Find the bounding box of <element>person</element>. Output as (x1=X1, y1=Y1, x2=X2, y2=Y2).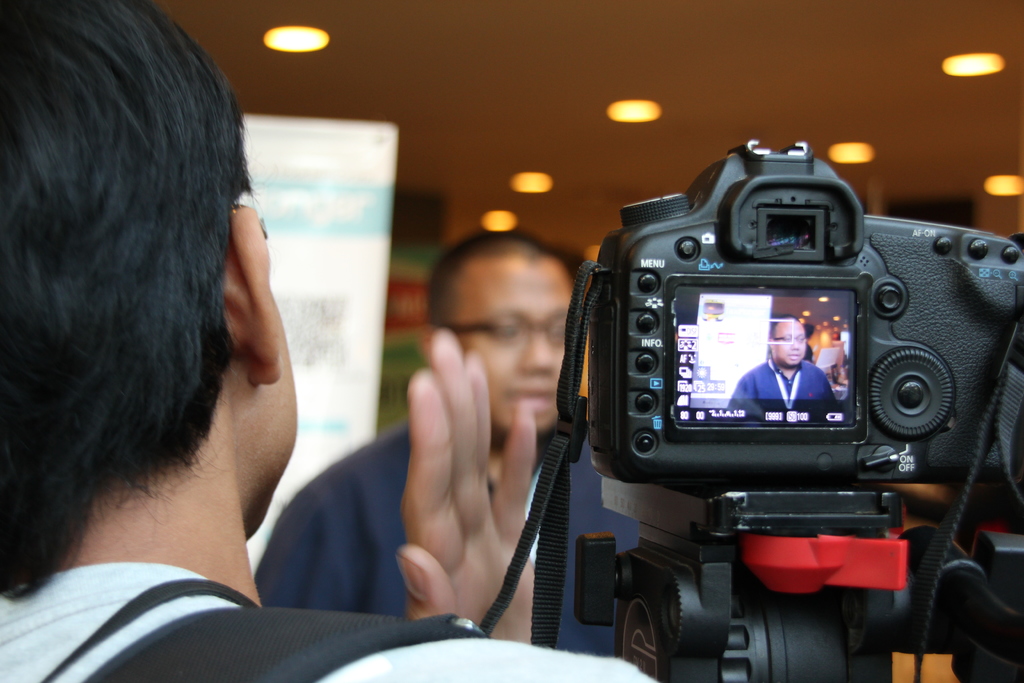
(x1=248, y1=231, x2=589, y2=621).
